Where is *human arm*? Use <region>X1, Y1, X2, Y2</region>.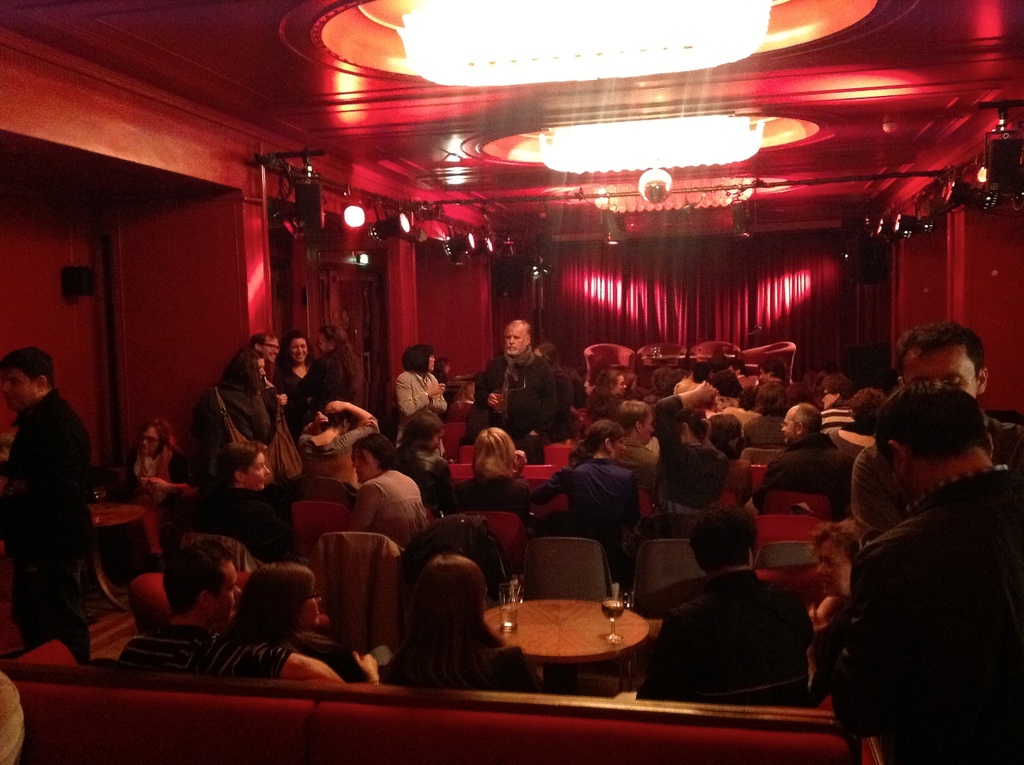
<region>464, 369, 492, 428</region>.
